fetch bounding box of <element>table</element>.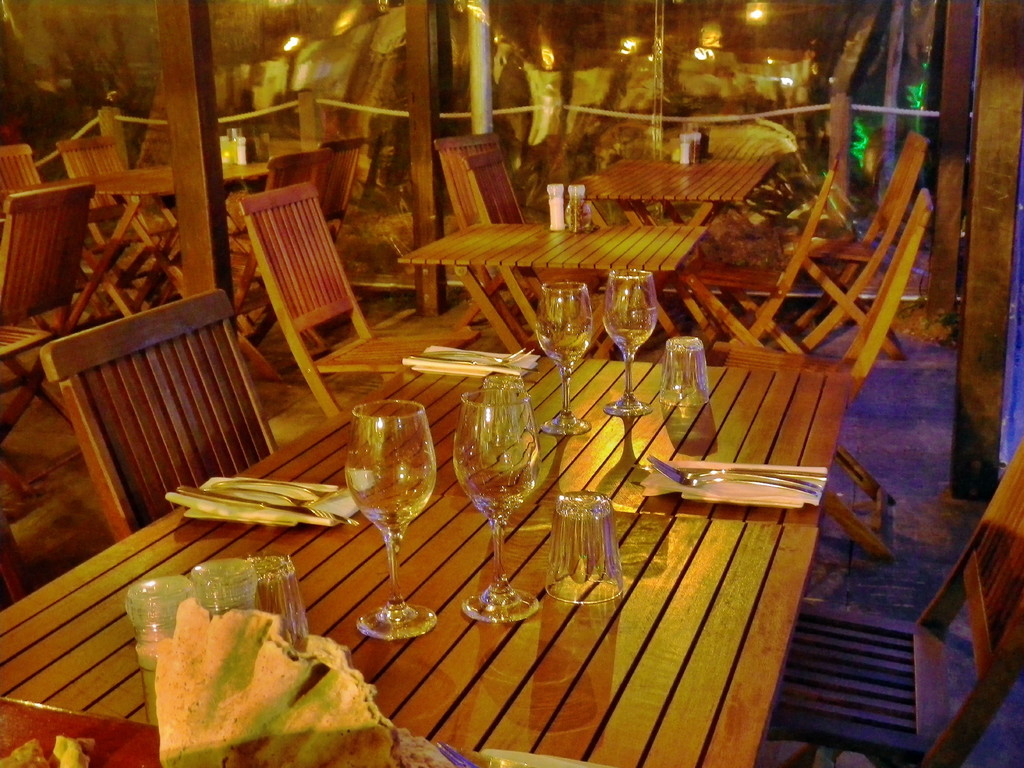
Bbox: crop(0, 368, 851, 767).
